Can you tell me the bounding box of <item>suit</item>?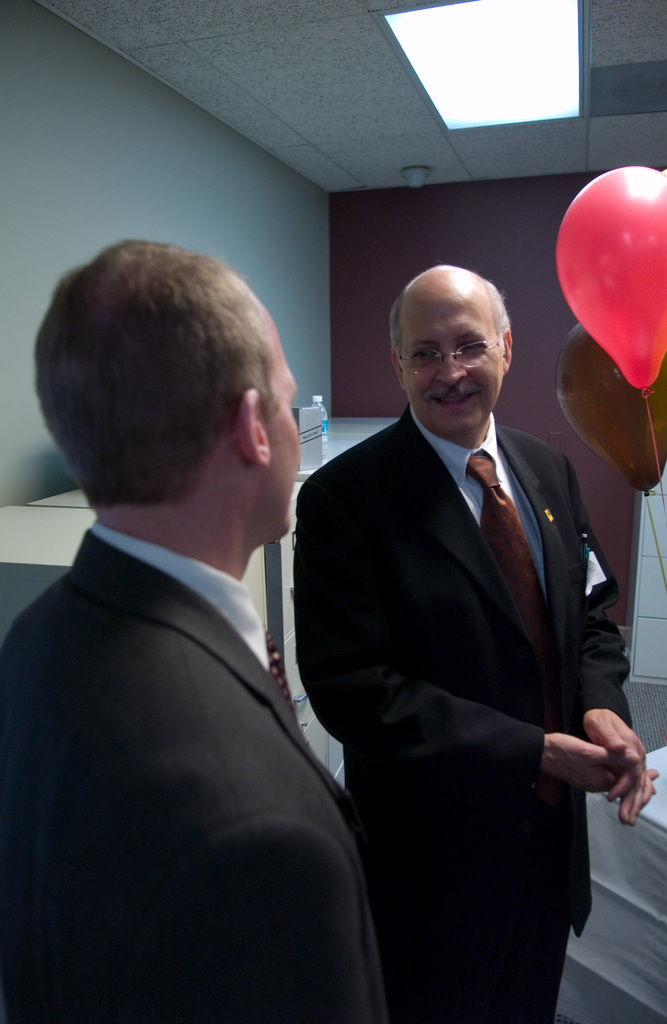
[298,285,633,999].
